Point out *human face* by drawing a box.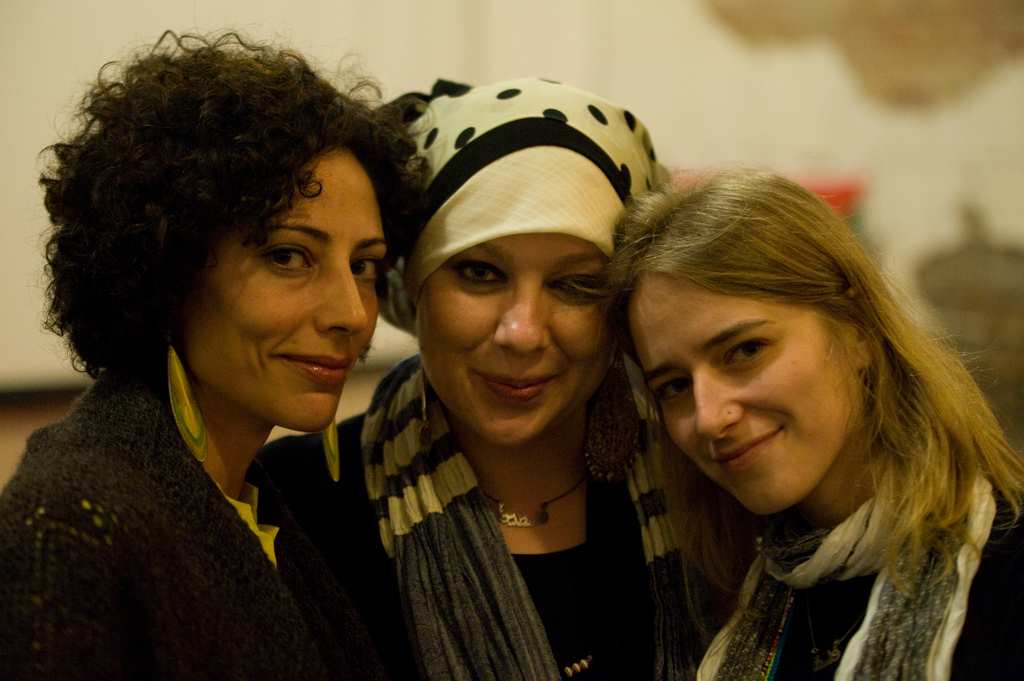
632/276/854/513.
